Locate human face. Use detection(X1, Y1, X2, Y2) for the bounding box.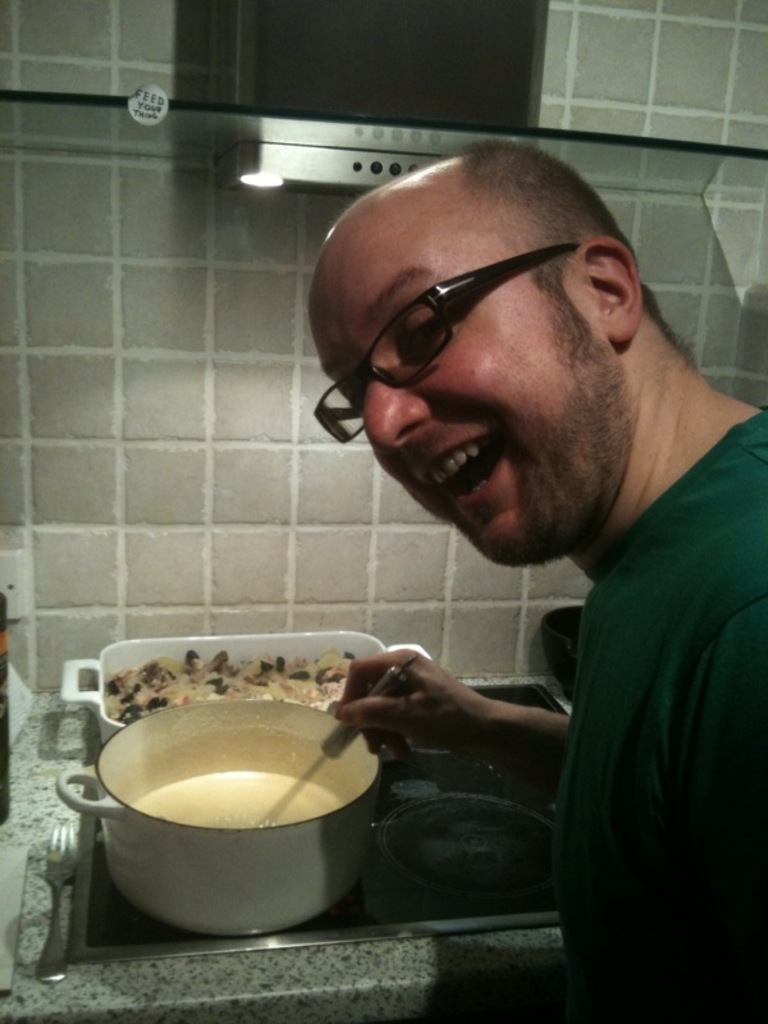
detection(320, 230, 617, 562).
